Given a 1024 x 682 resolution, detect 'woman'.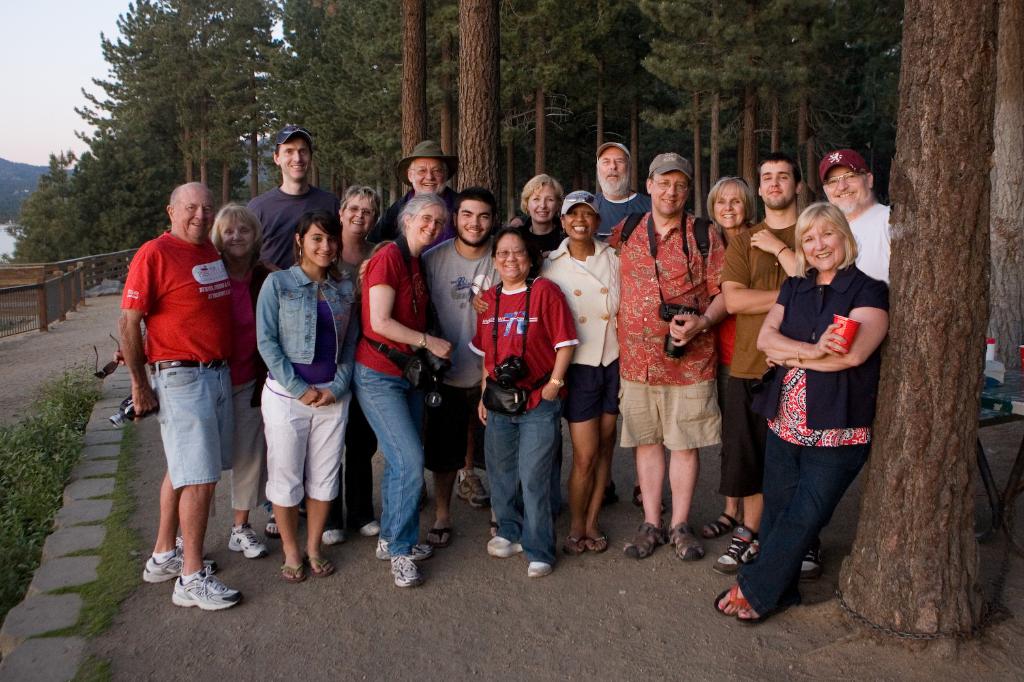
select_region(733, 171, 887, 635).
